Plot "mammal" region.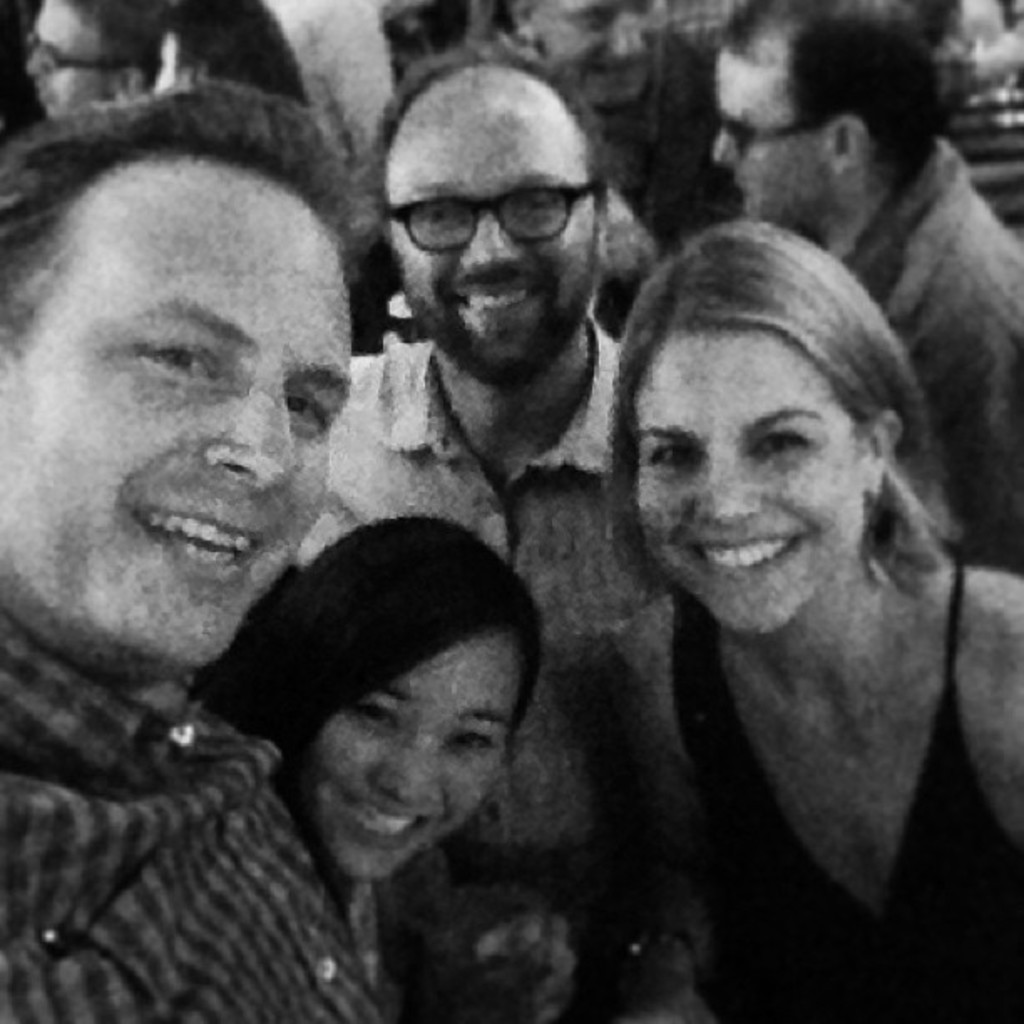
Plotted at 291 33 674 914.
